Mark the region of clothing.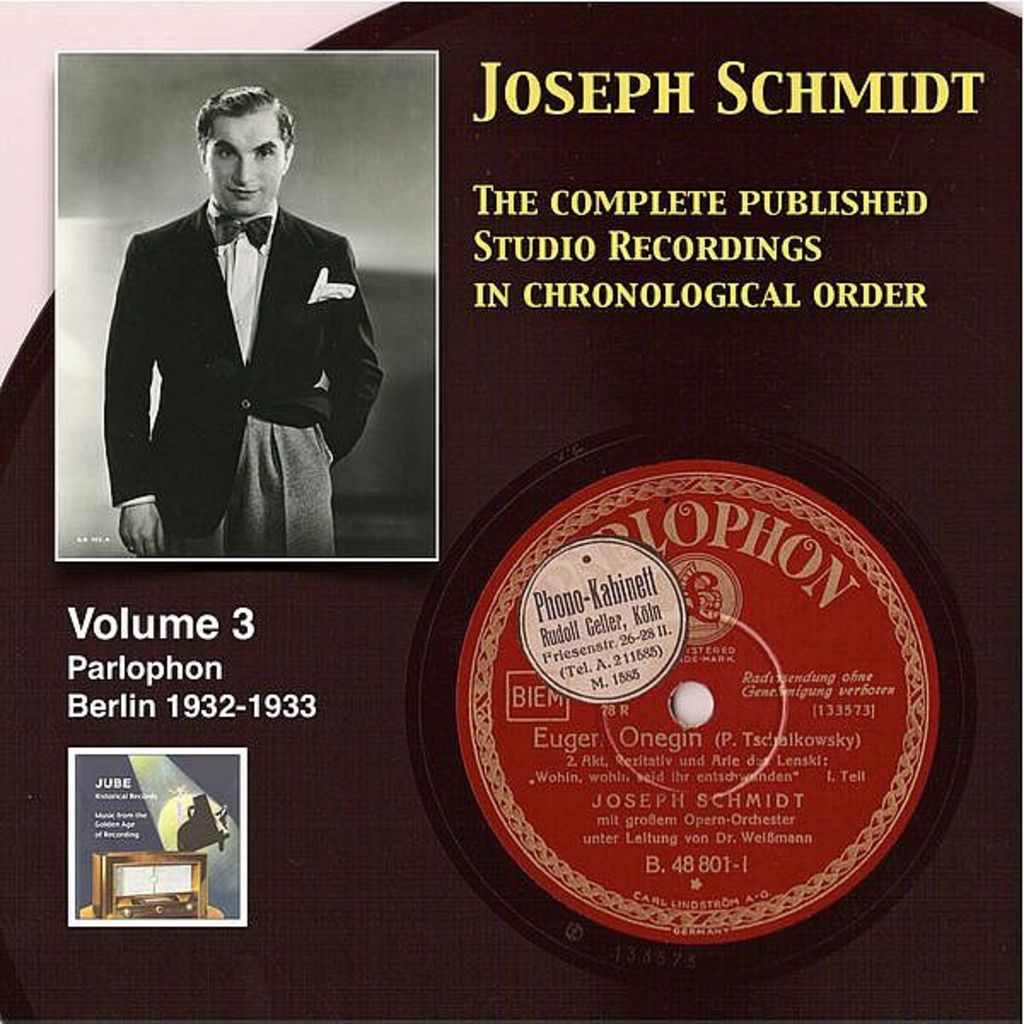
Region: box(143, 415, 340, 561).
